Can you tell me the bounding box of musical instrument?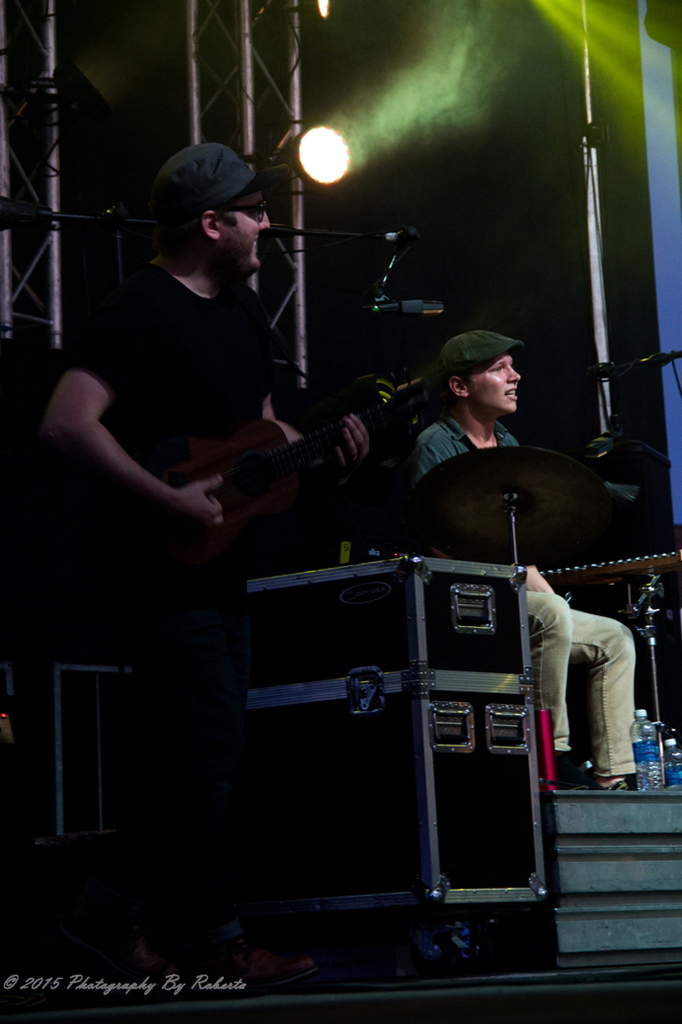
<bbox>540, 535, 681, 591</bbox>.
